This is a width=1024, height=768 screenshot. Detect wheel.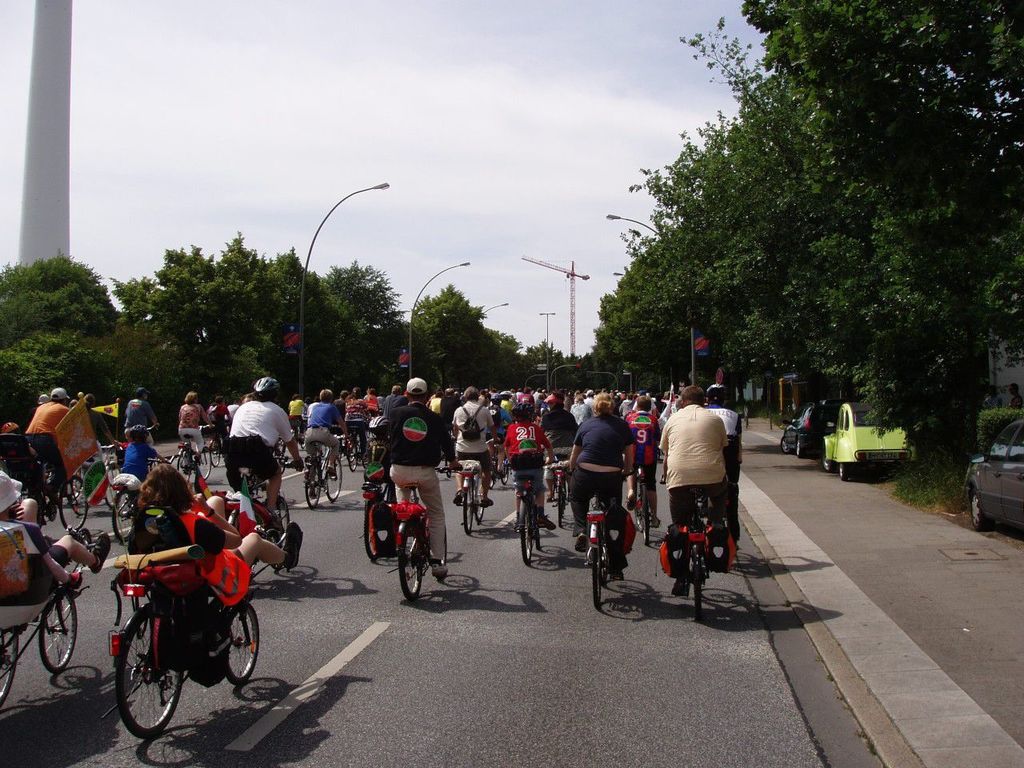
rect(657, 446, 662, 459).
